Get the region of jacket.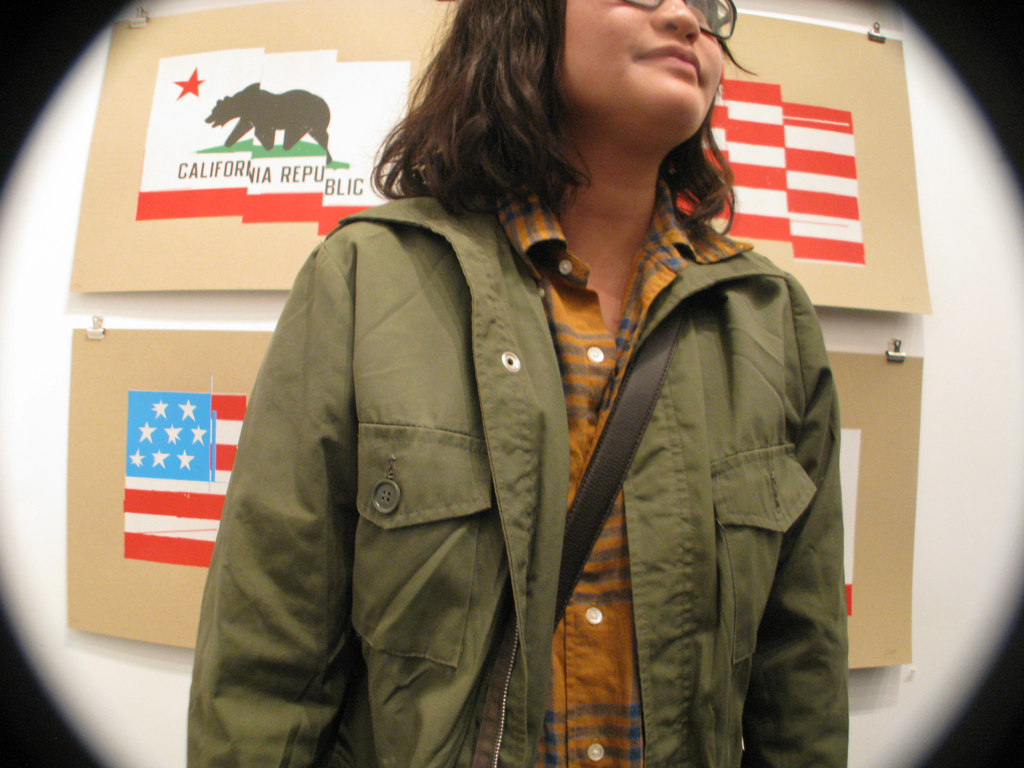
<region>187, 177, 852, 767</region>.
